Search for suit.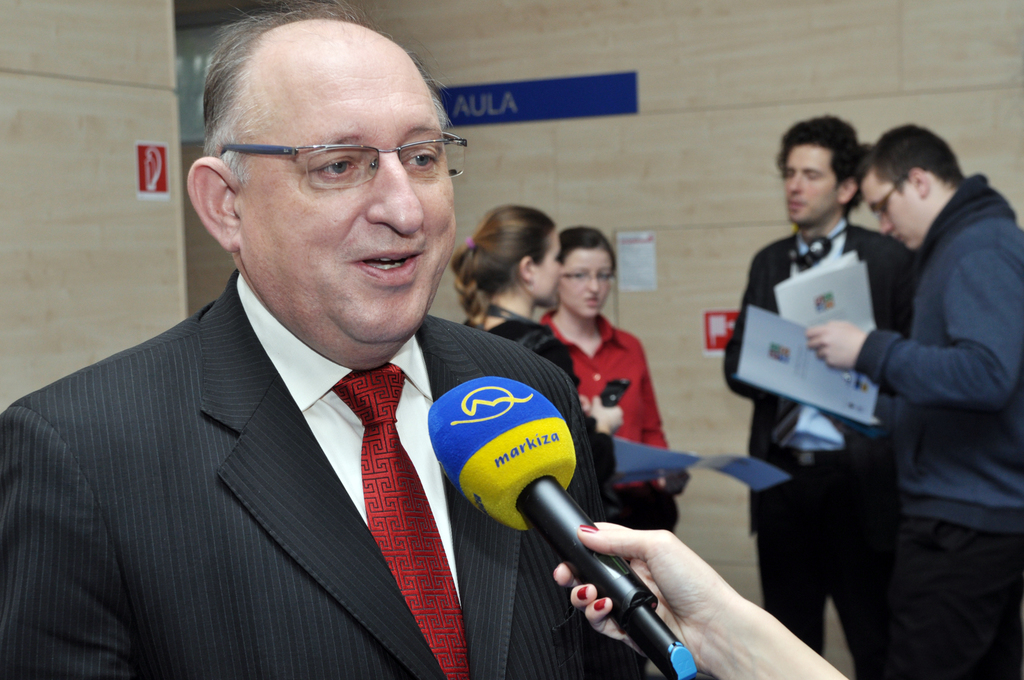
Found at l=719, t=219, r=919, b=676.
